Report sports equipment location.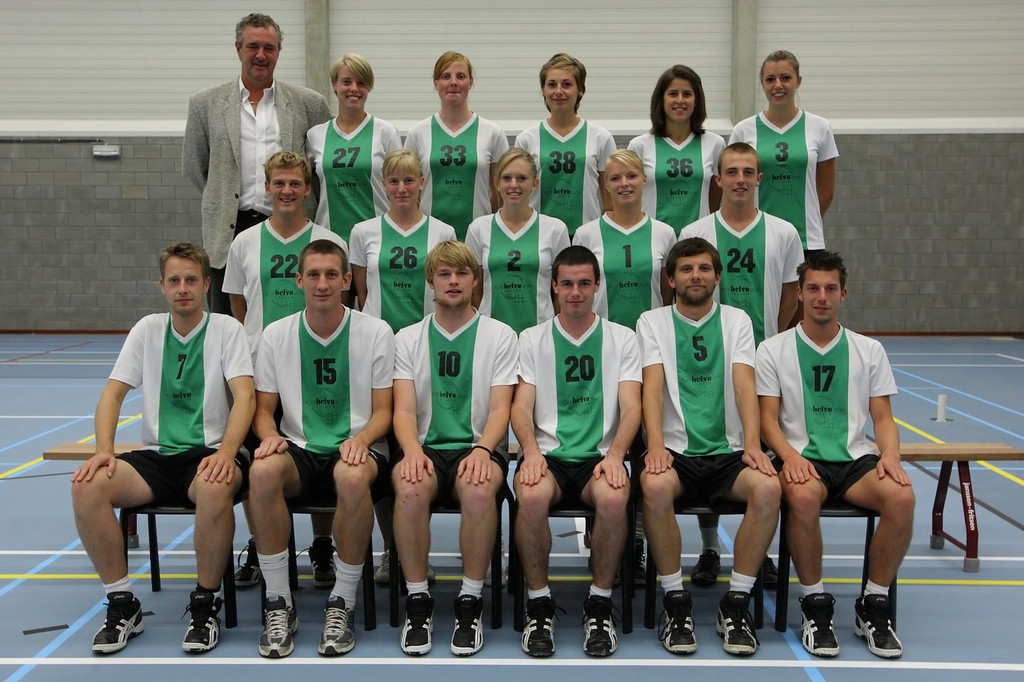
Report: crop(858, 592, 906, 659).
